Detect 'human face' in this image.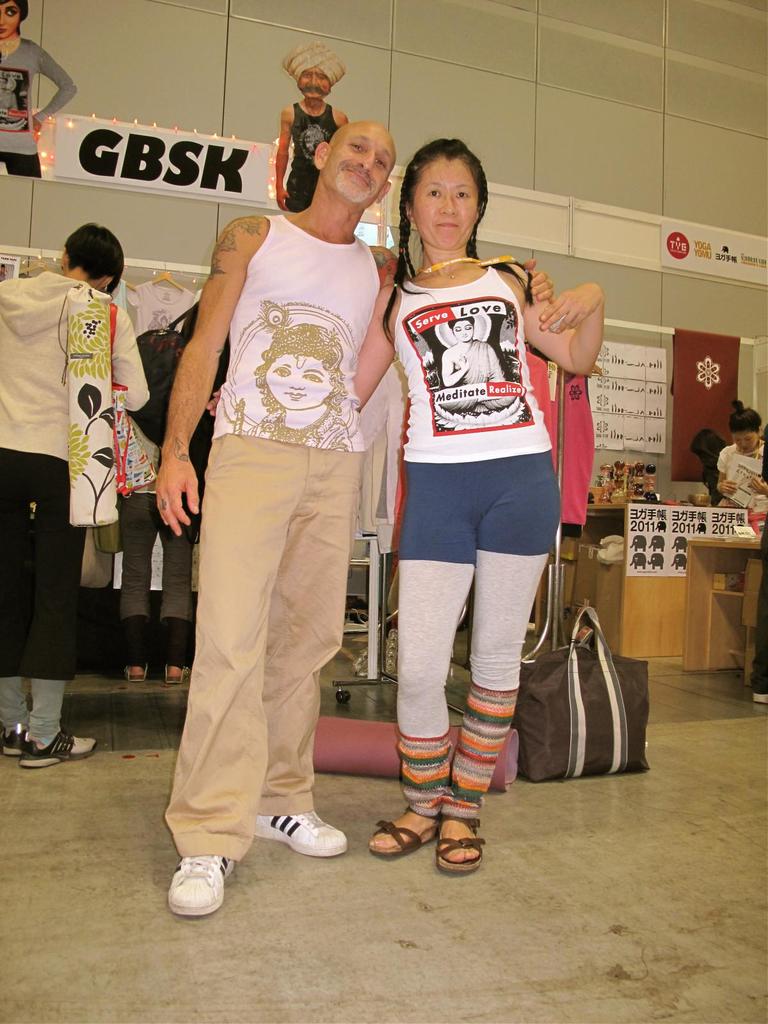
Detection: crop(265, 352, 332, 410).
